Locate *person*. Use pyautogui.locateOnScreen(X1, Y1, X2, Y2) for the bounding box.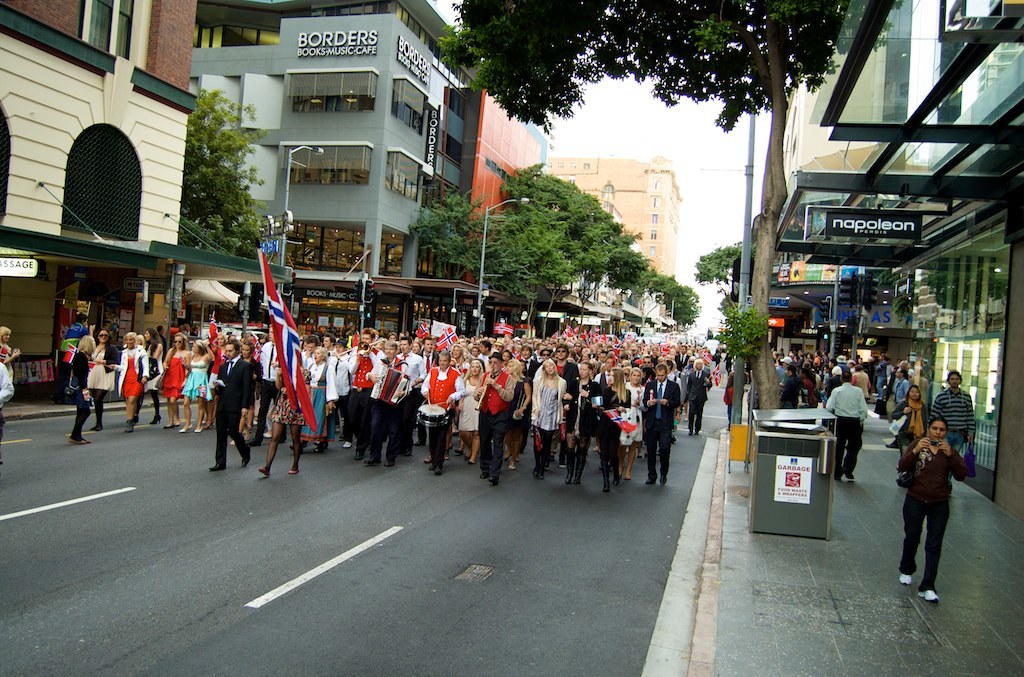
pyautogui.locateOnScreen(180, 334, 213, 431).
